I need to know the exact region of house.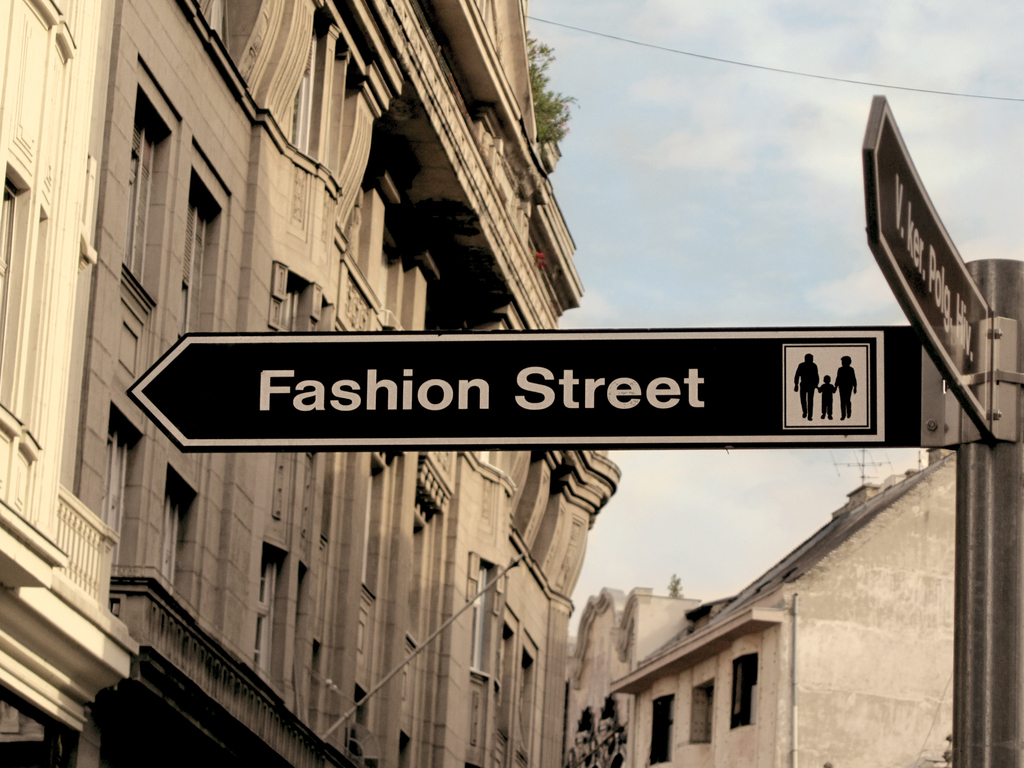
Region: 625 447 957 764.
